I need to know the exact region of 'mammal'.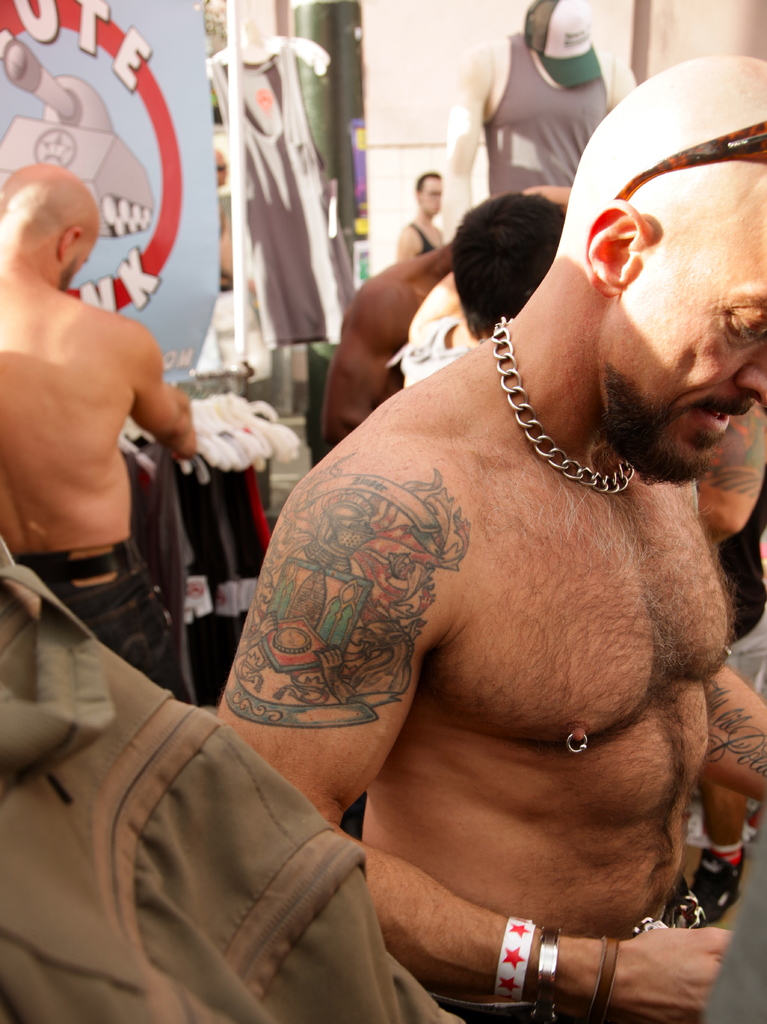
Region: region(401, 178, 579, 374).
